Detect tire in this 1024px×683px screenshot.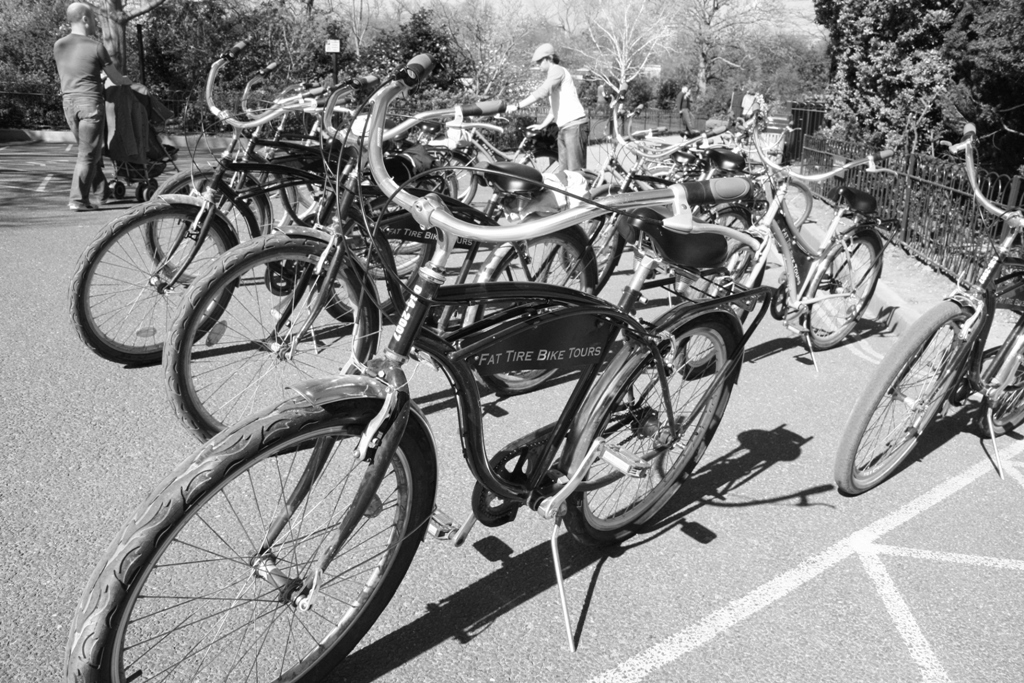
Detection: 785, 181, 811, 227.
